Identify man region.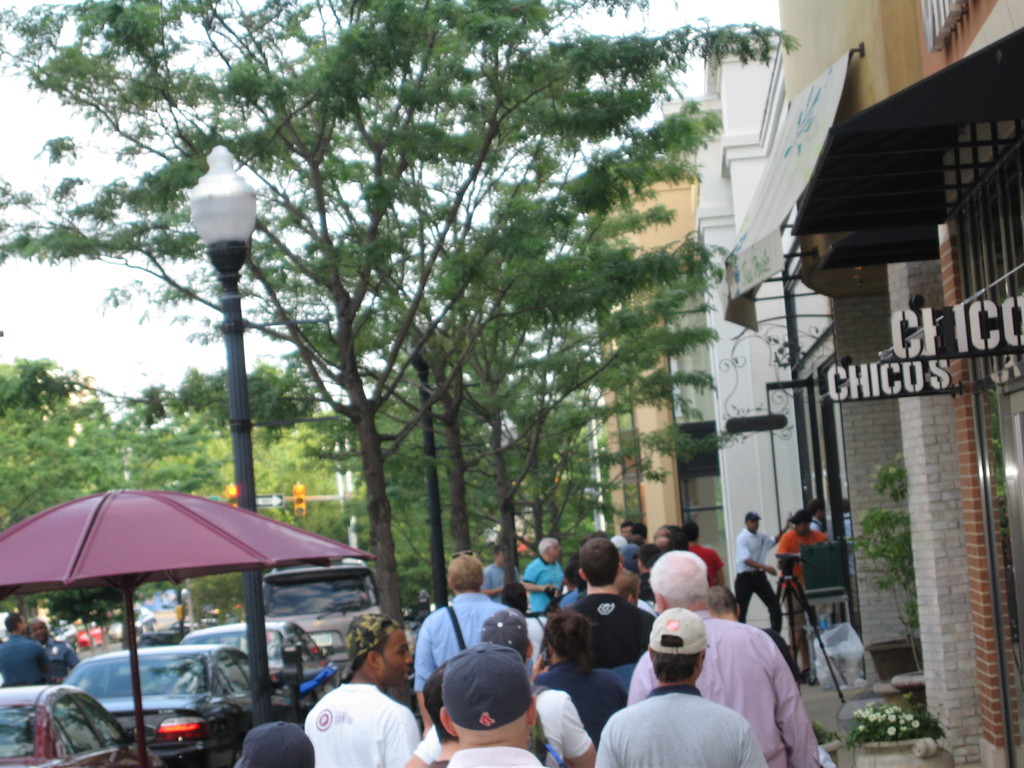
Region: BBox(730, 508, 784, 637).
